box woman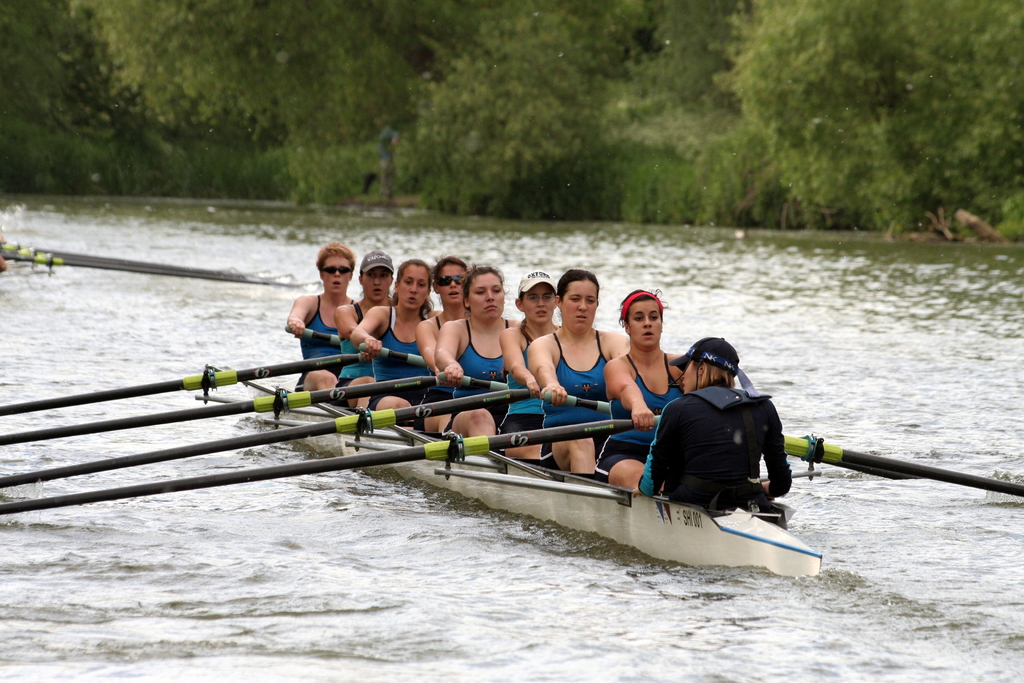
box=[440, 257, 524, 451]
